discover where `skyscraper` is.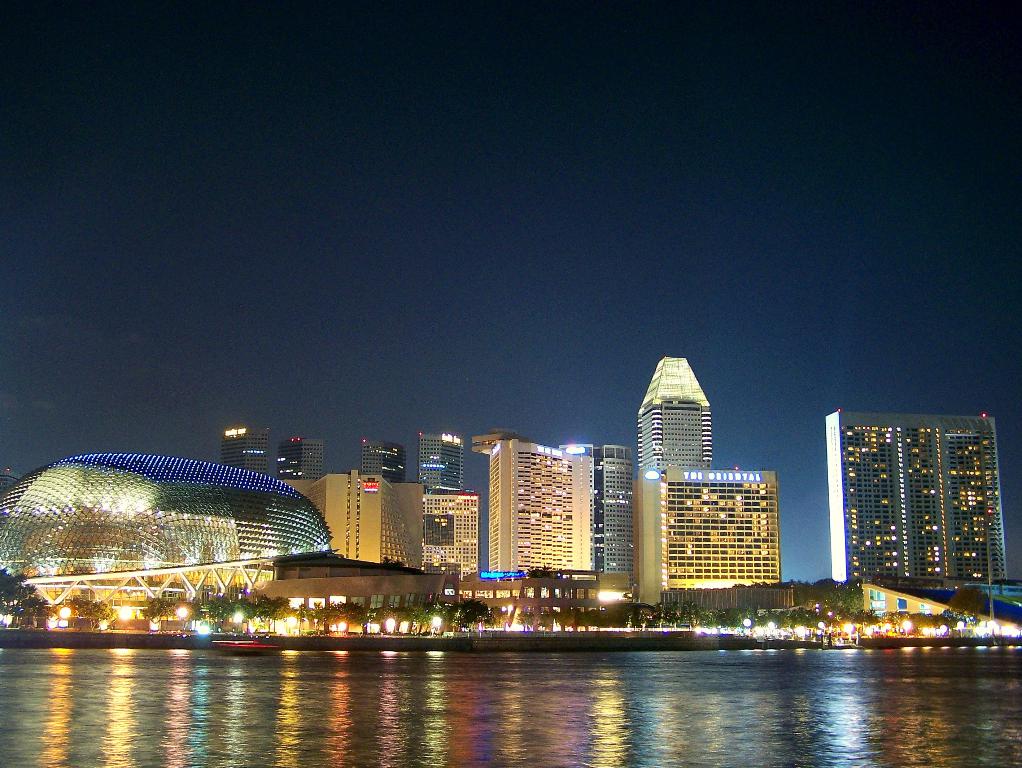
Discovered at 411 437 470 491.
